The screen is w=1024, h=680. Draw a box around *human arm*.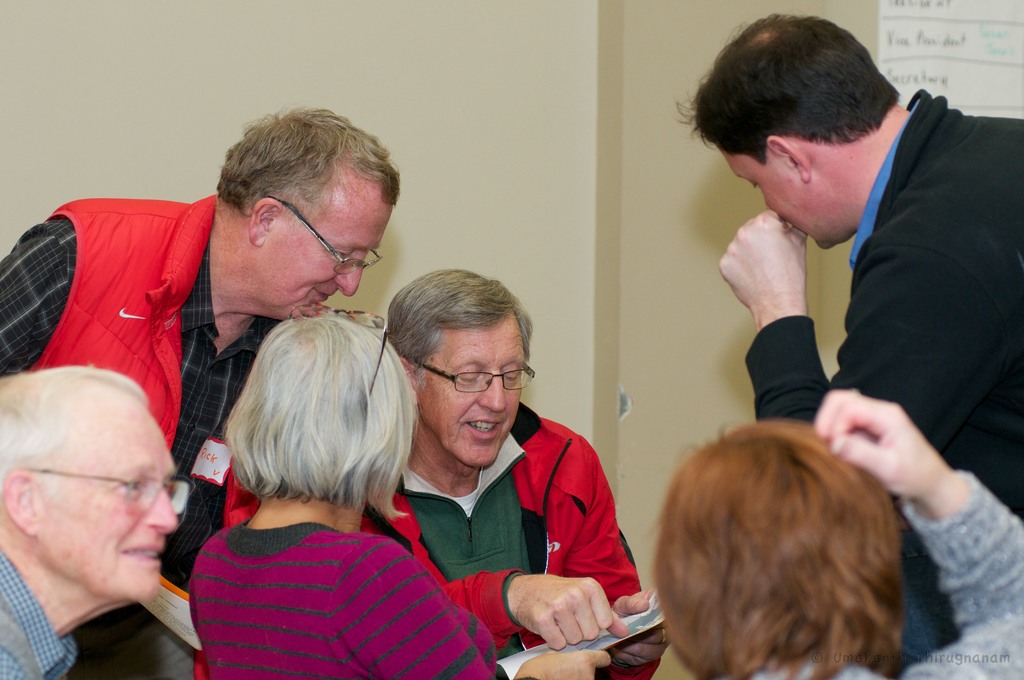
[714, 207, 1023, 459].
